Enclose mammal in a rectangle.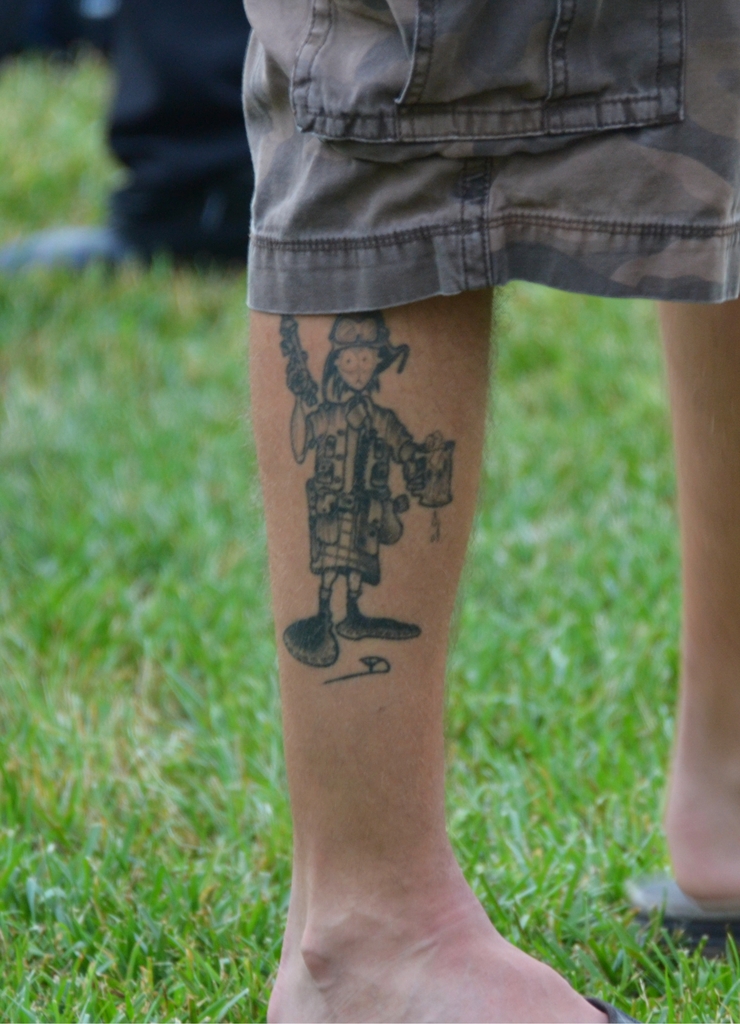
x1=230 y1=0 x2=739 y2=1018.
